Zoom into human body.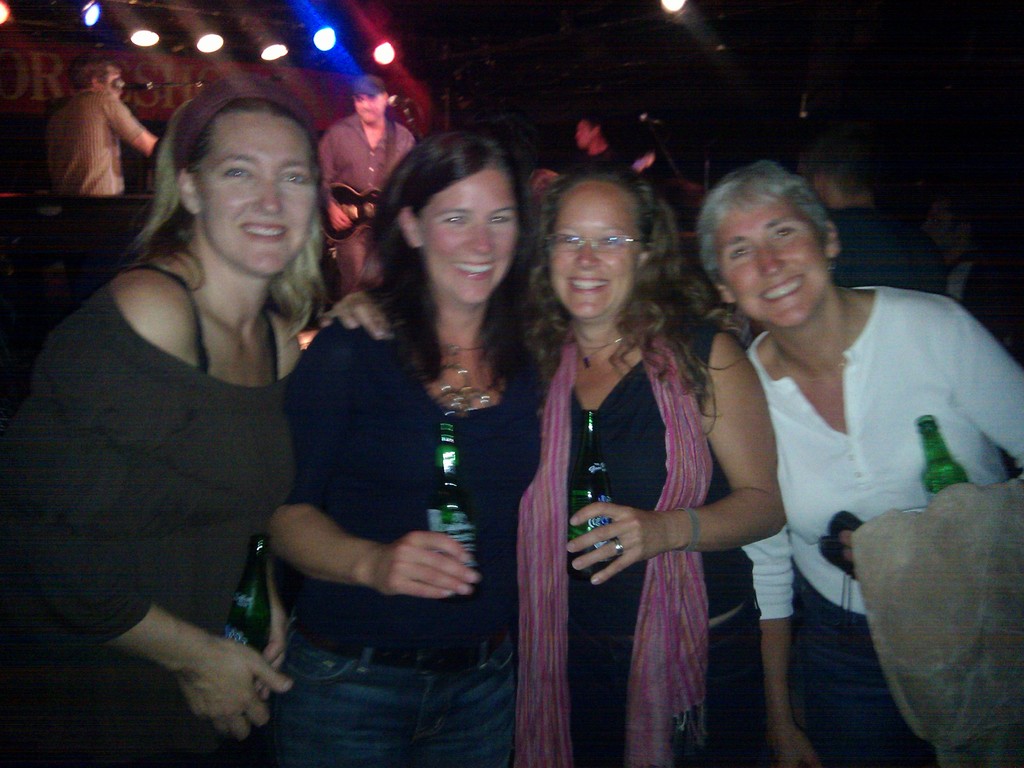
Zoom target: 685,180,1004,734.
